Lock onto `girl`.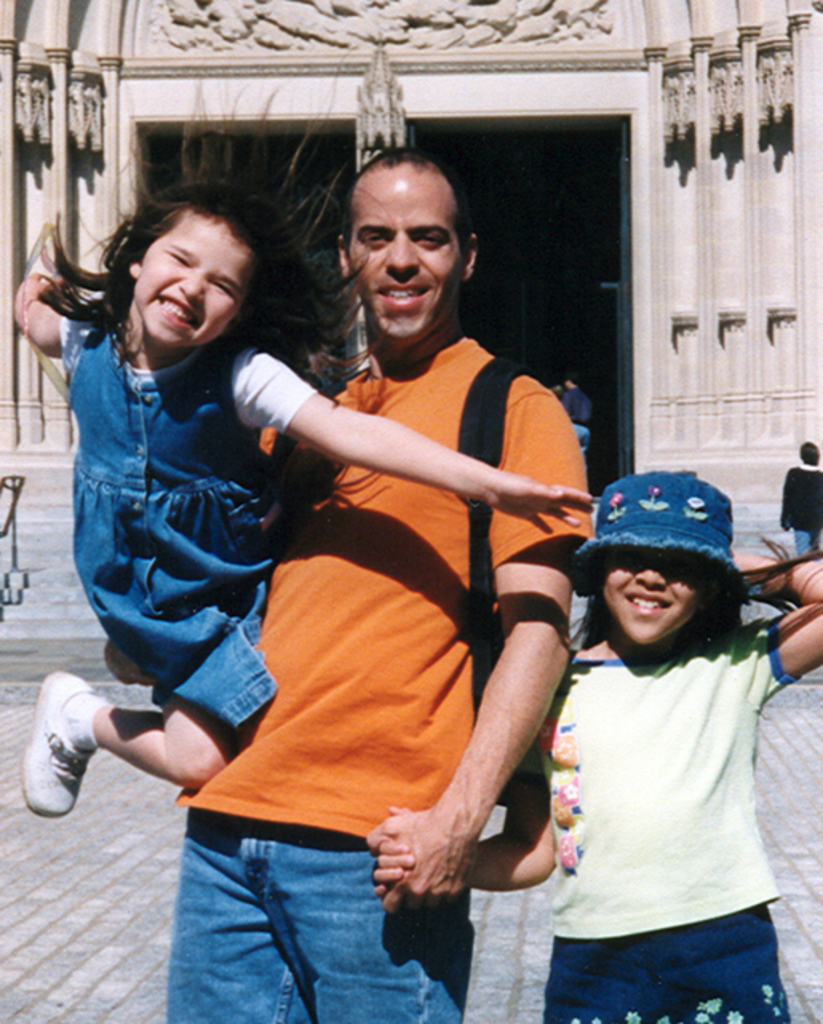
Locked: x1=11, y1=81, x2=593, y2=815.
